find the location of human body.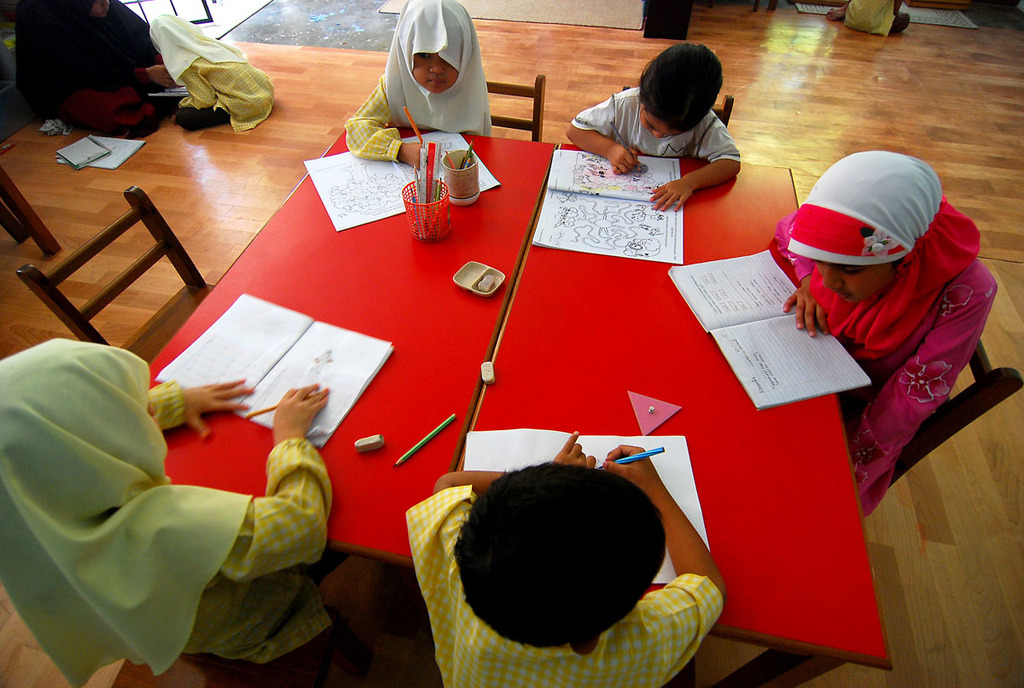
Location: box(403, 432, 731, 687).
